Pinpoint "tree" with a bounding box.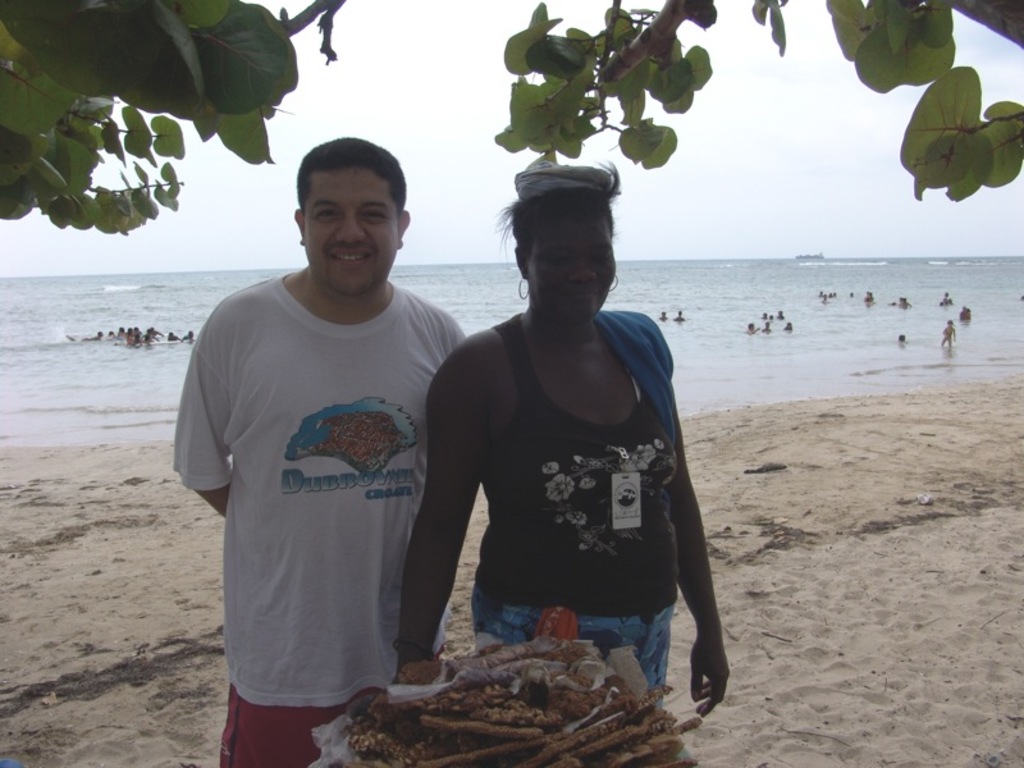
(left=0, top=0, right=1023, bottom=243).
